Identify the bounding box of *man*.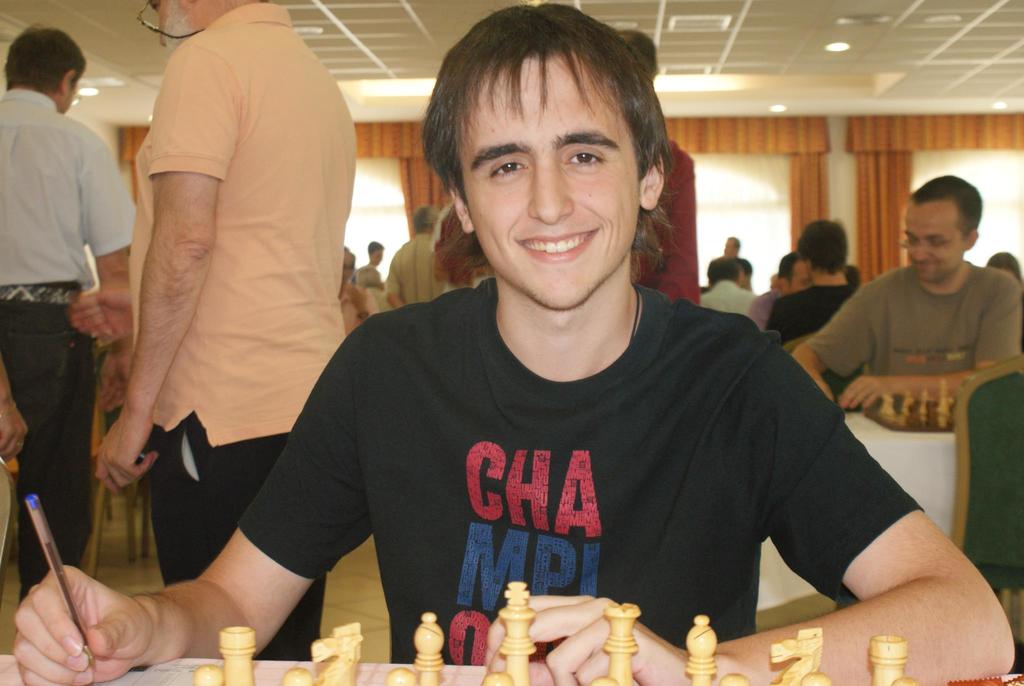
794 174 1022 431.
